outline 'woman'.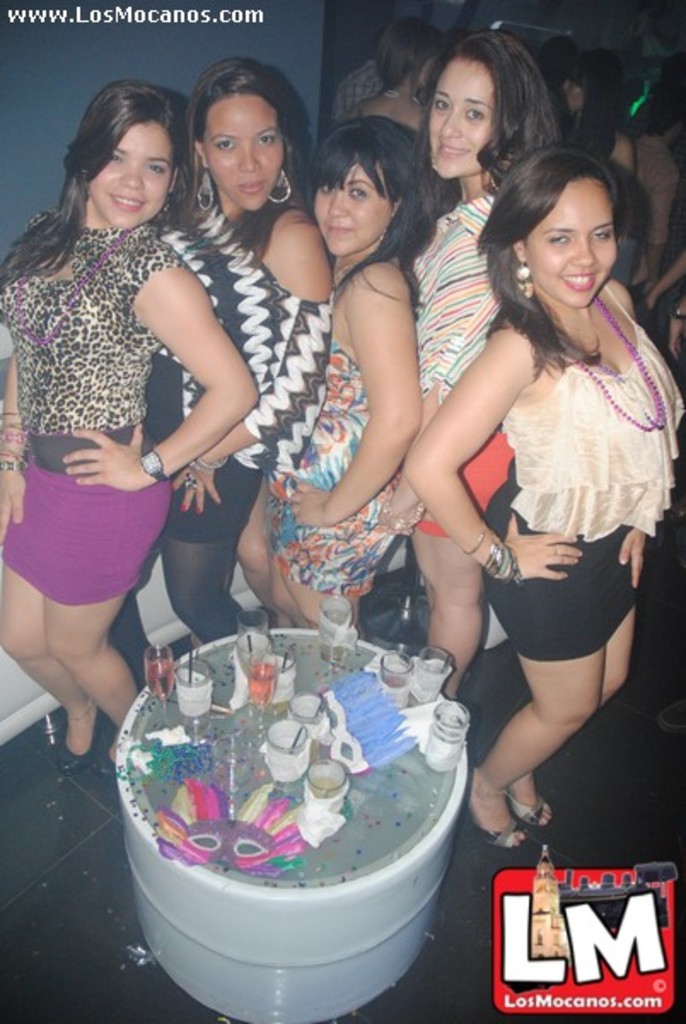
Outline: BBox(102, 56, 336, 695).
